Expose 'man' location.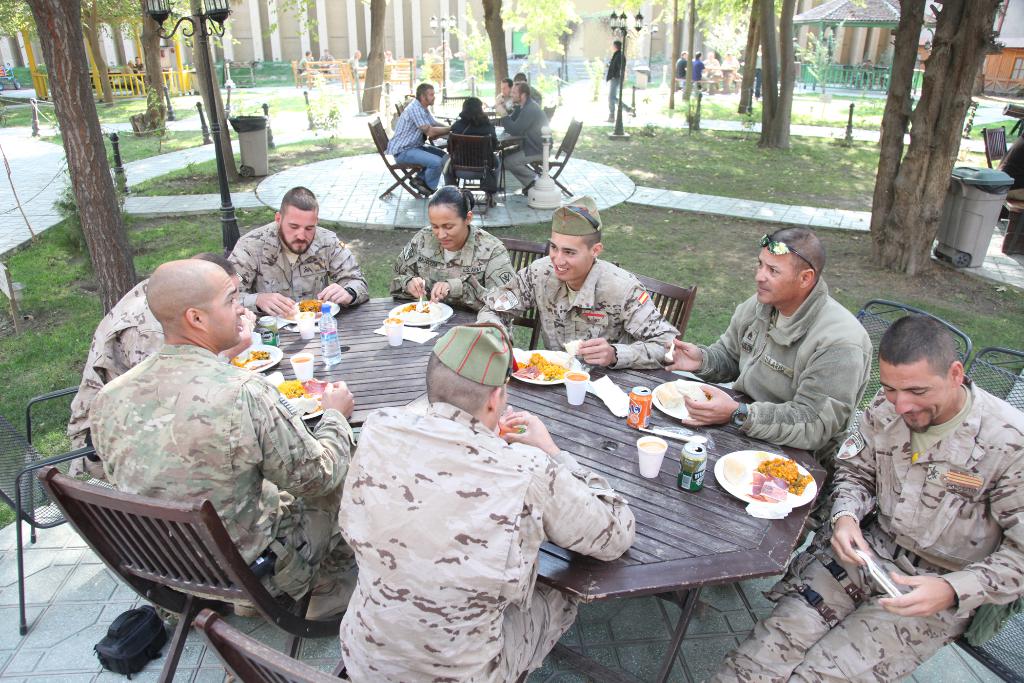
Exposed at select_region(345, 49, 365, 80).
